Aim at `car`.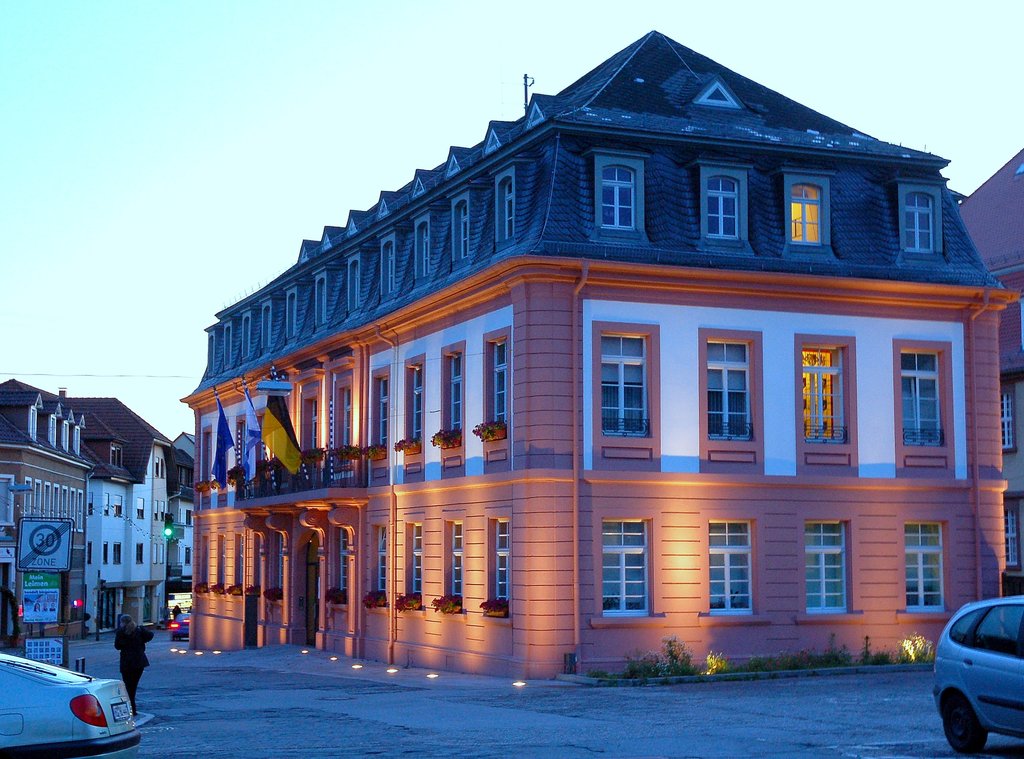
Aimed at [0, 653, 140, 758].
